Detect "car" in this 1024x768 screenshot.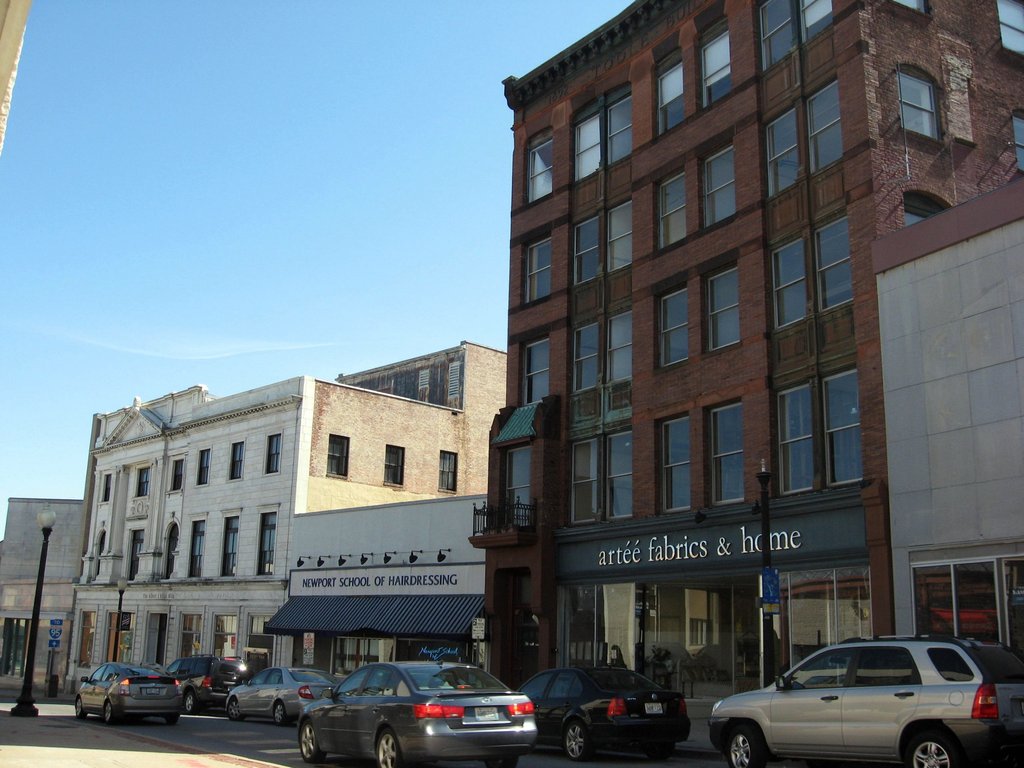
Detection: 166:655:253:712.
